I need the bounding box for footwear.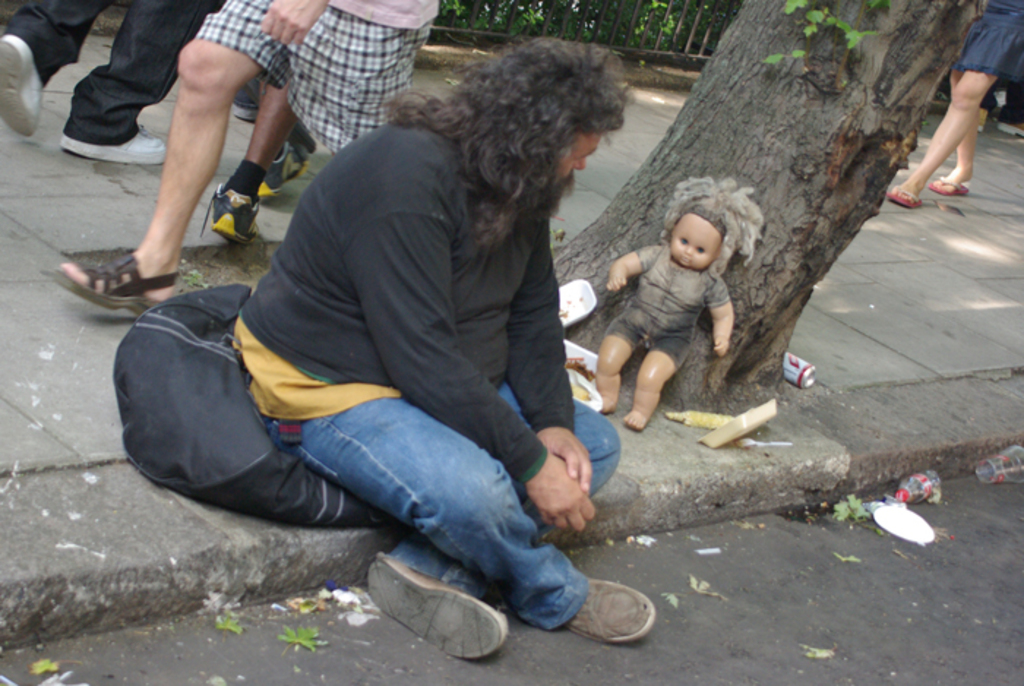
Here it is: pyautogui.locateOnScreen(882, 181, 923, 214).
